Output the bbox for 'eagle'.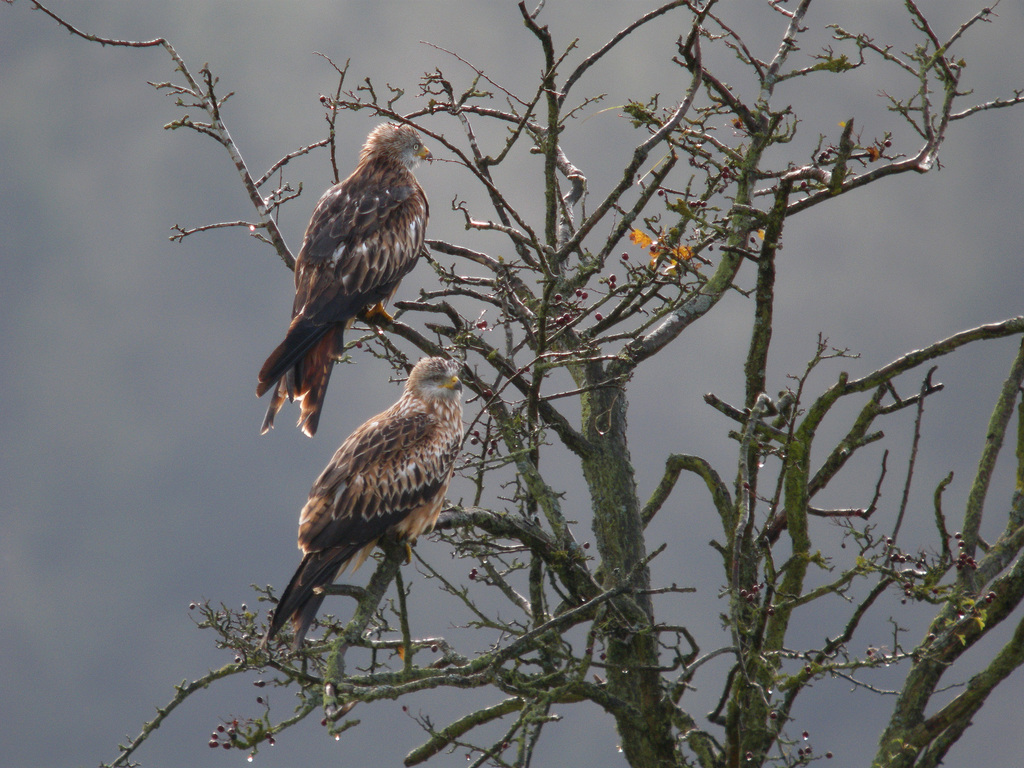
(255,353,464,650).
